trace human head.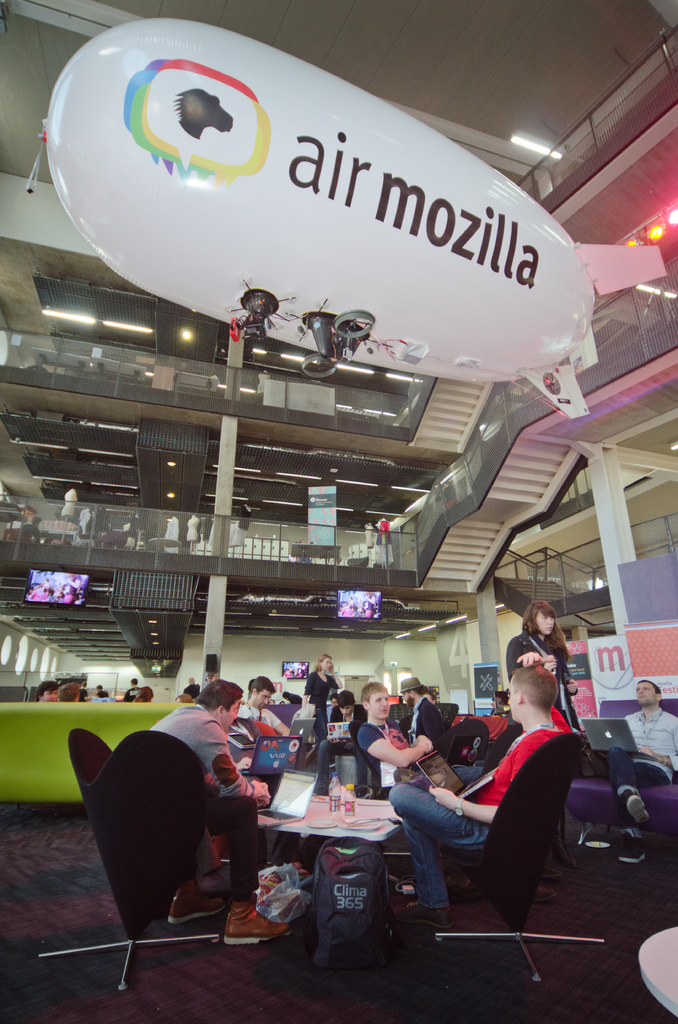
Traced to bbox=[636, 680, 663, 707].
